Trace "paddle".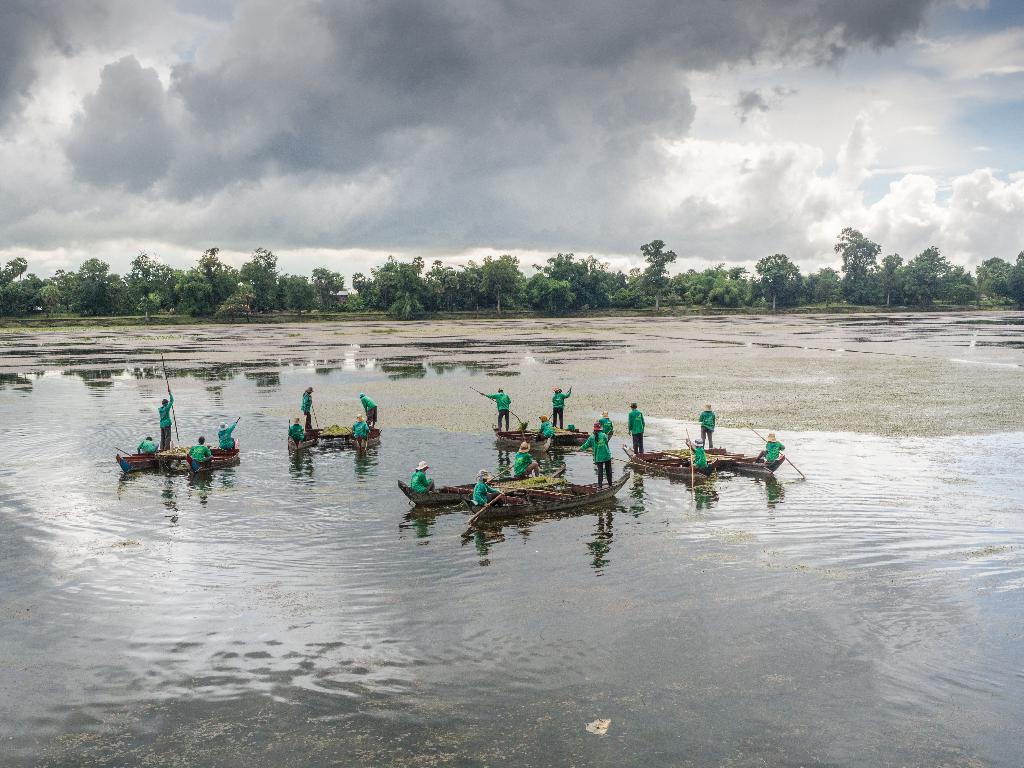
Traced to [left=287, top=419, right=292, bottom=442].
